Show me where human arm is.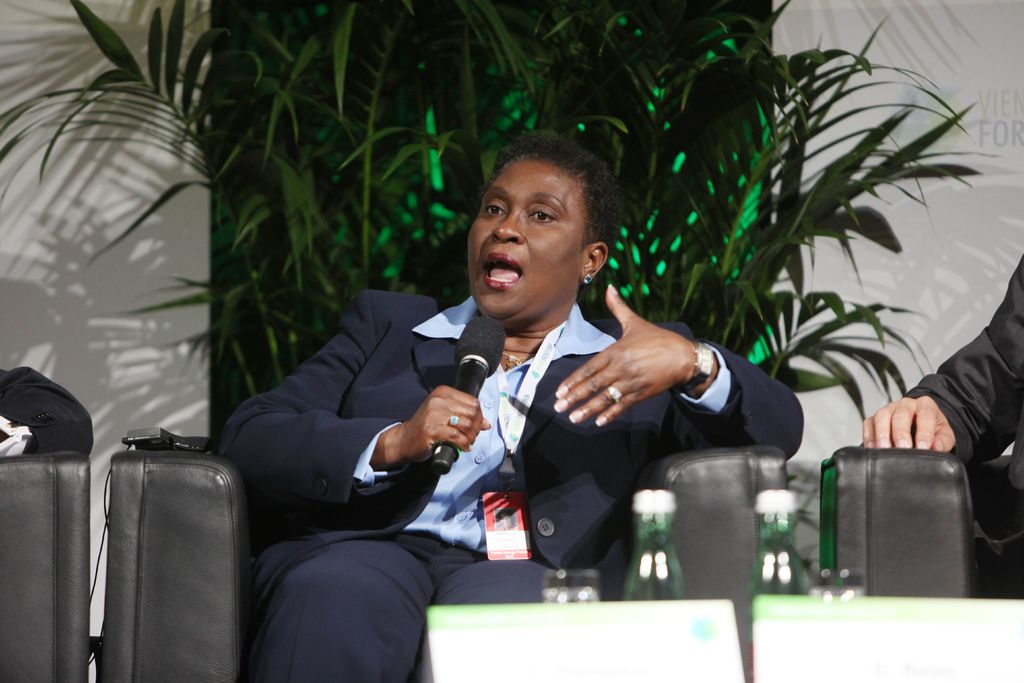
human arm is at x1=548, y1=279, x2=804, y2=466.
